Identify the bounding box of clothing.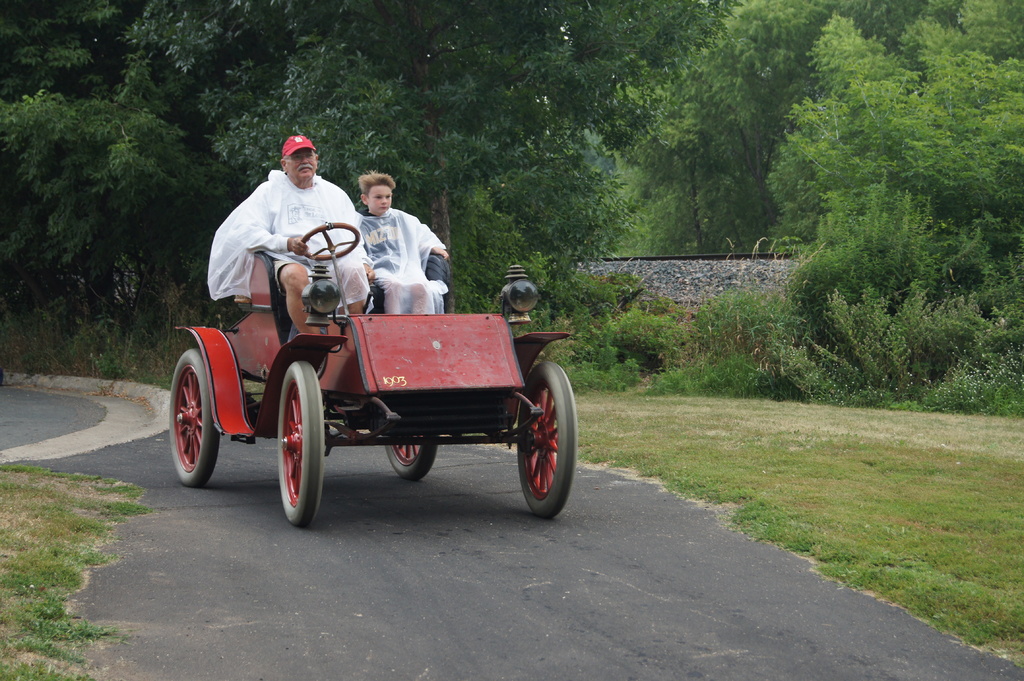
358:203:450:314.
